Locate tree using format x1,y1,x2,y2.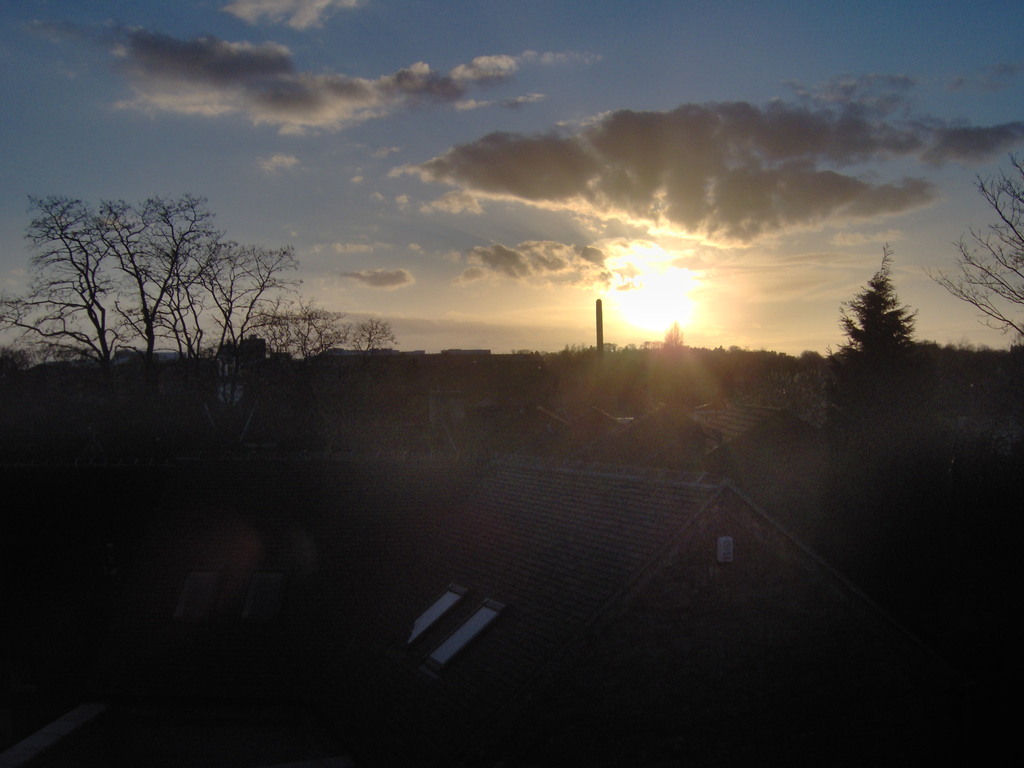
909,148,1023,340.
